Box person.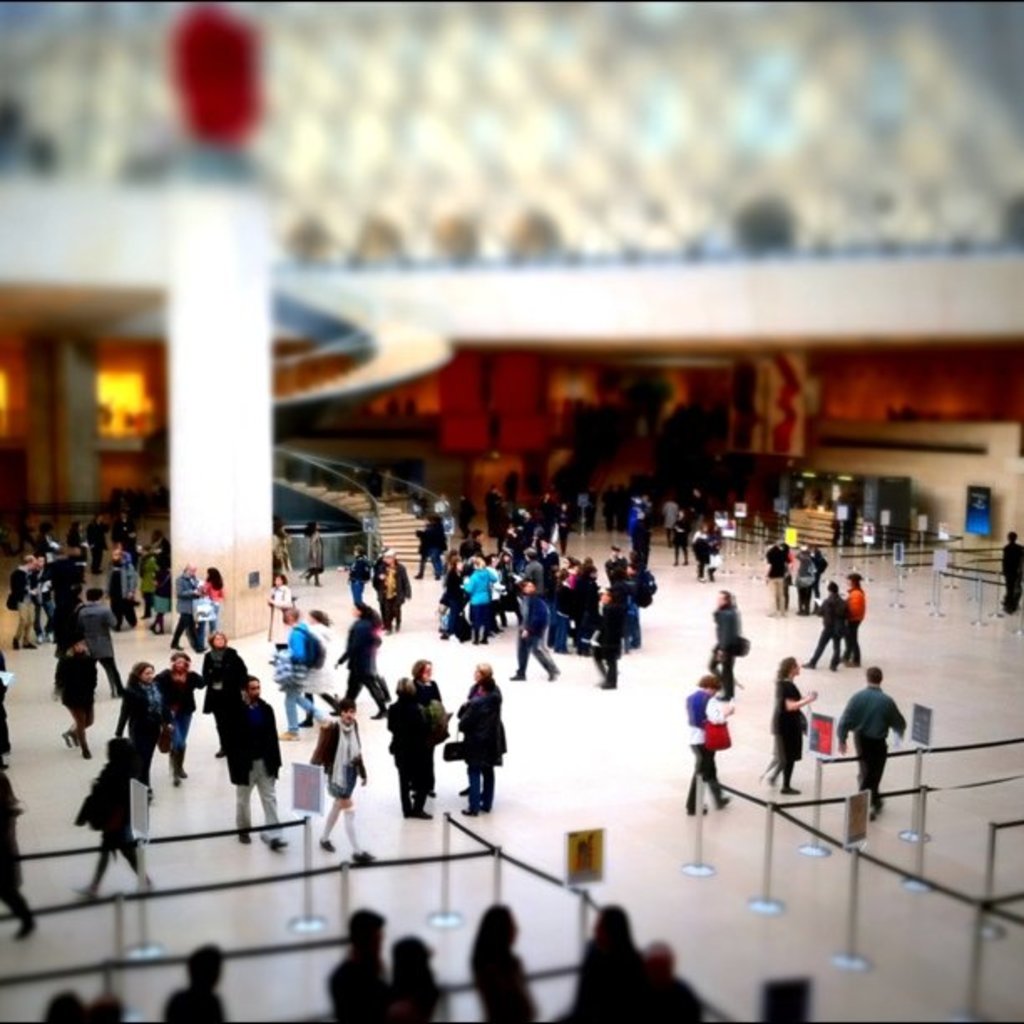
crop(146, 559, 194, 646).
